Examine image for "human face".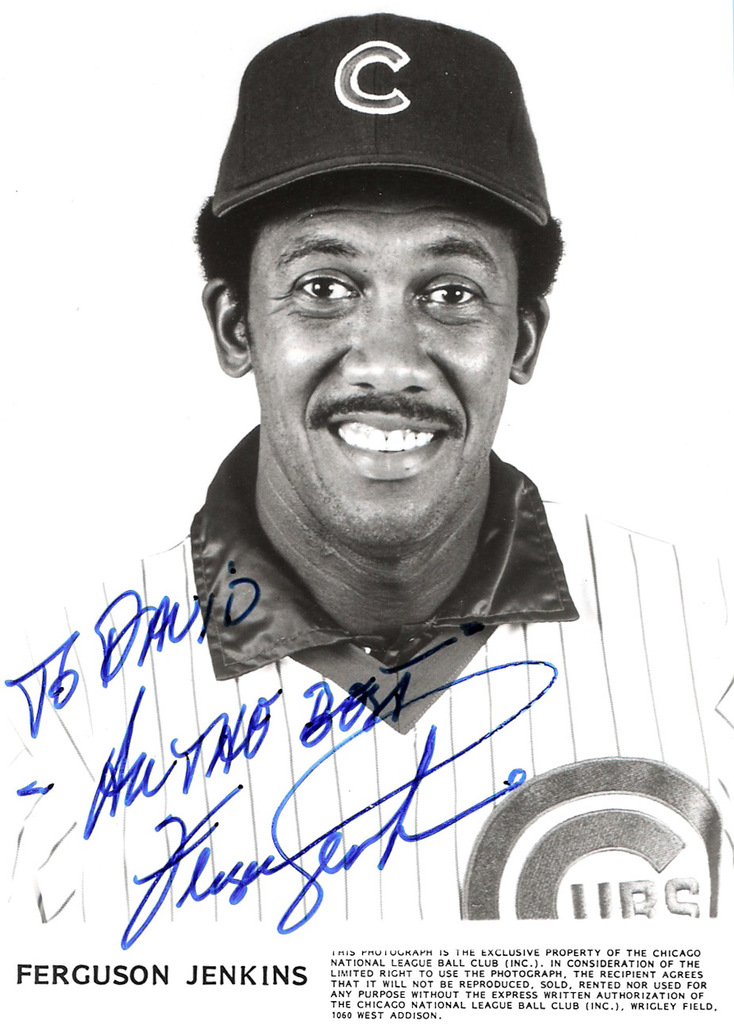
Examination result: x1=247, y1=181, x2=522, y2=535.
